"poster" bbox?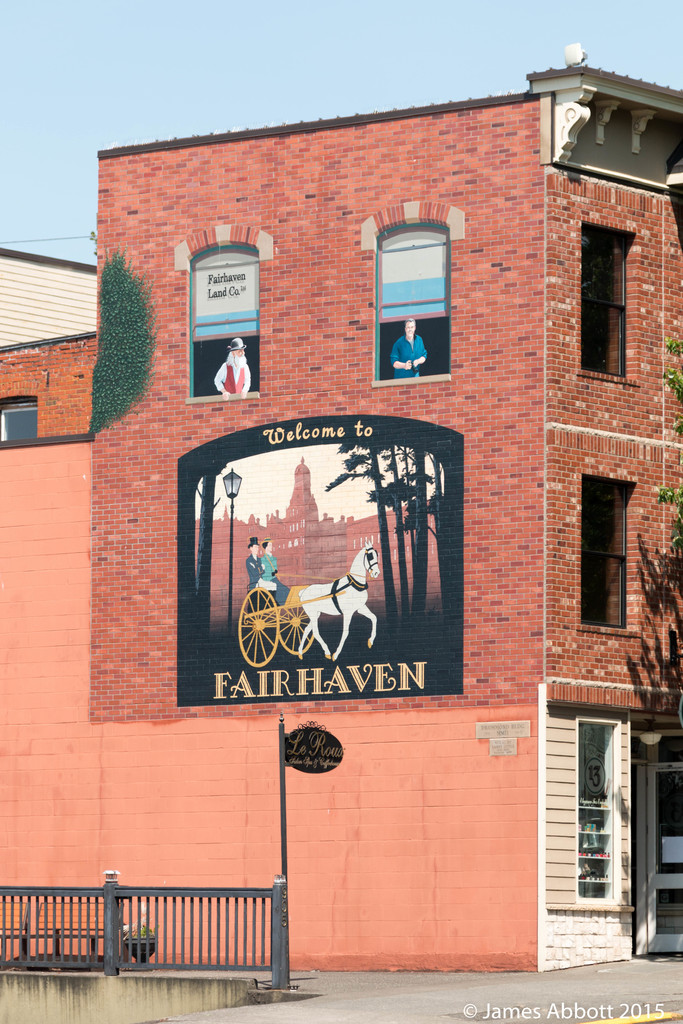
locate(191, 248, 259, 396)
